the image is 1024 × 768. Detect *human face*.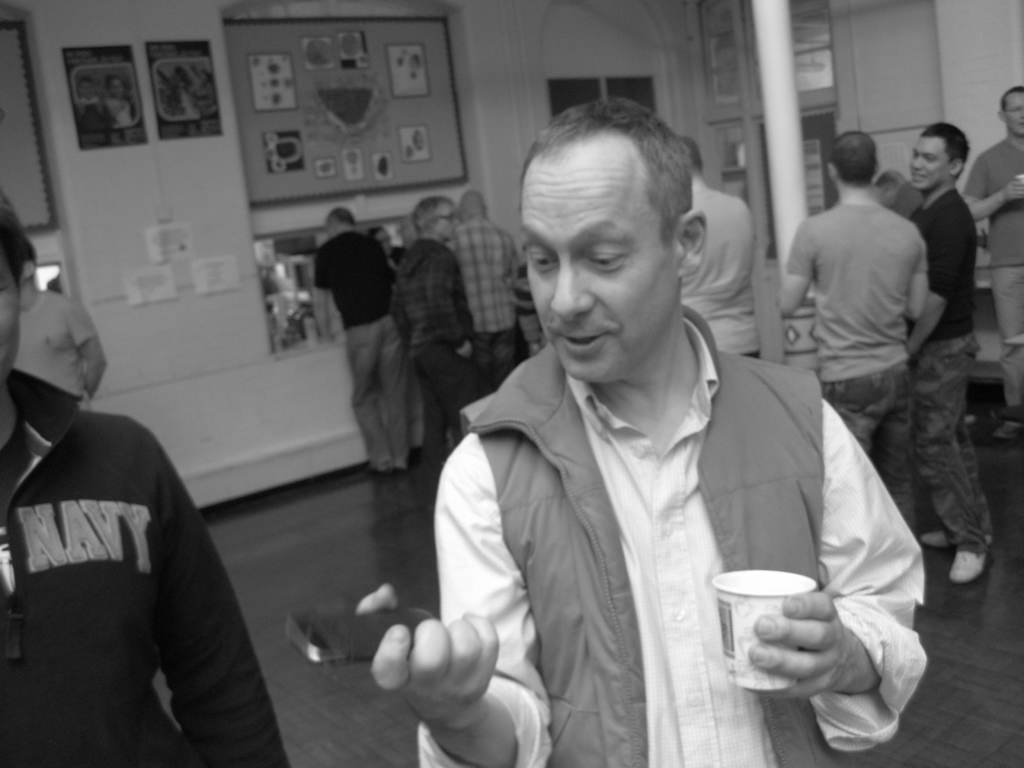
Detection: bbox(323, 217, 333, 237).
